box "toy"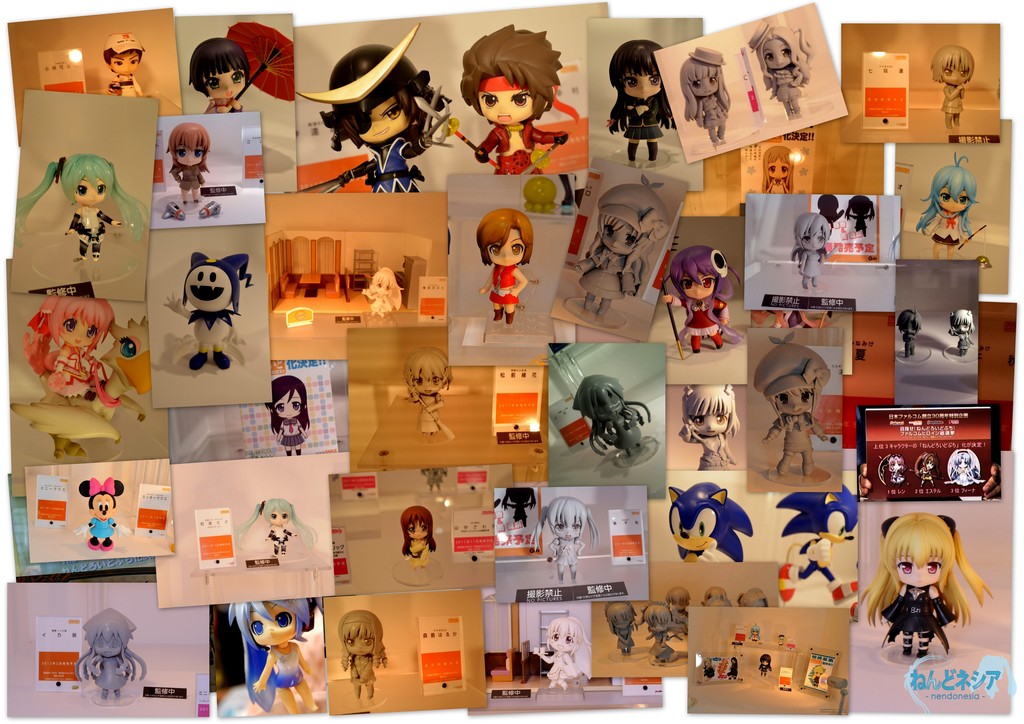
box(228, 600, 325, 722)
